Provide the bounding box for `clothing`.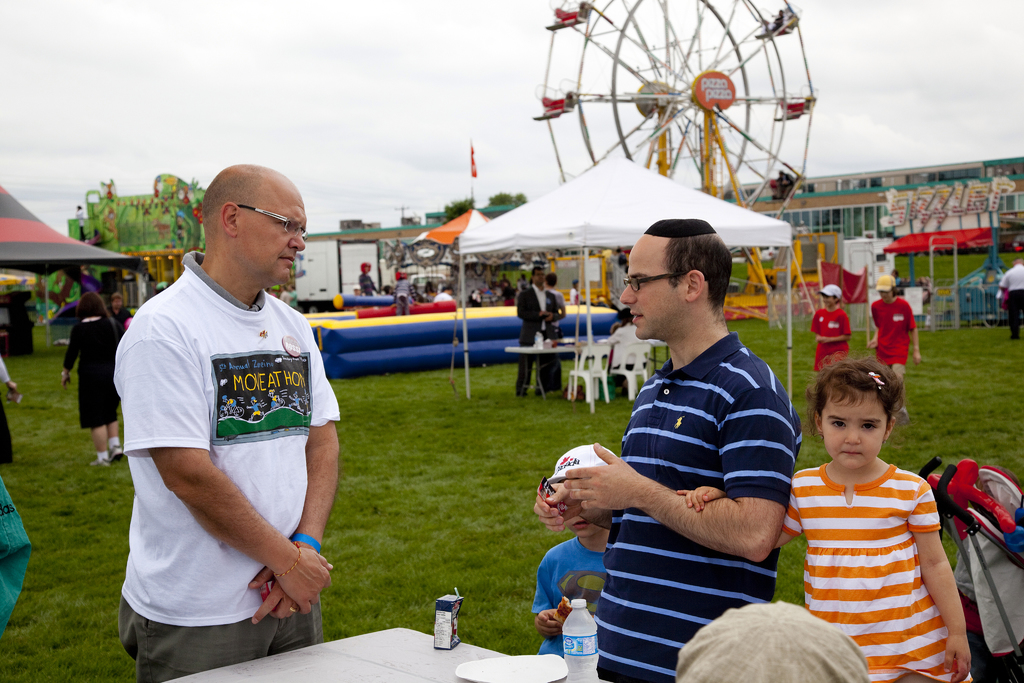
<region>109, 242, 333, 682</region>.
